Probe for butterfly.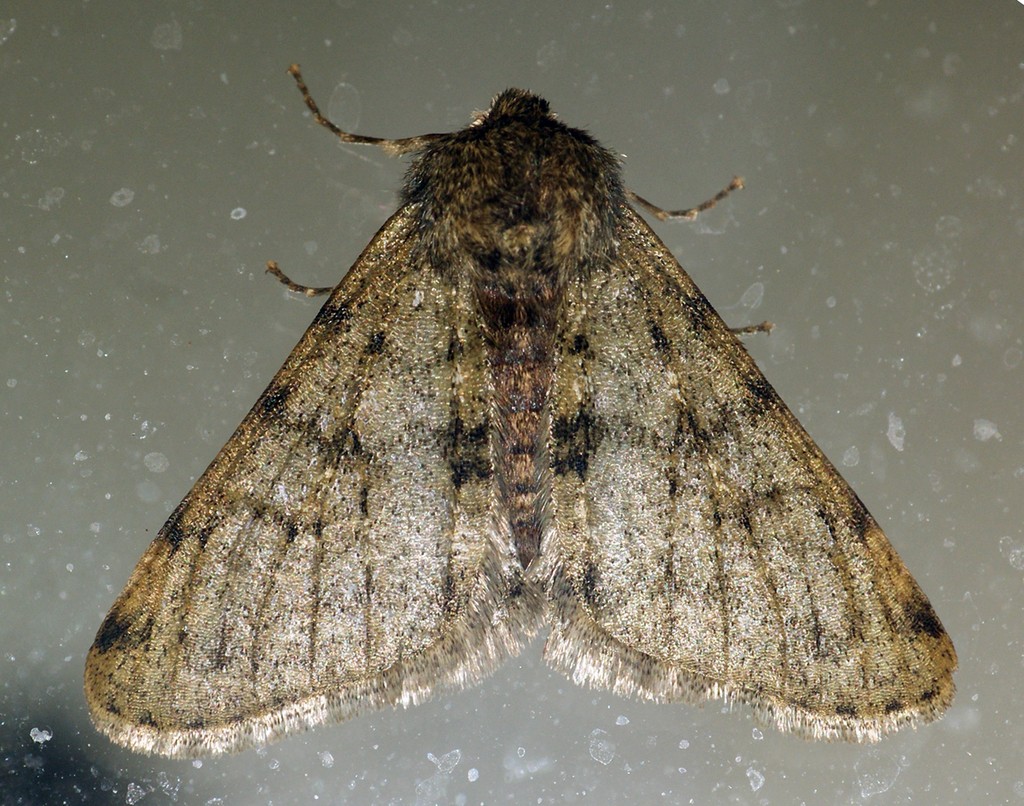
Probe result: x1=82, y1=64, x2=958, y2=763.
